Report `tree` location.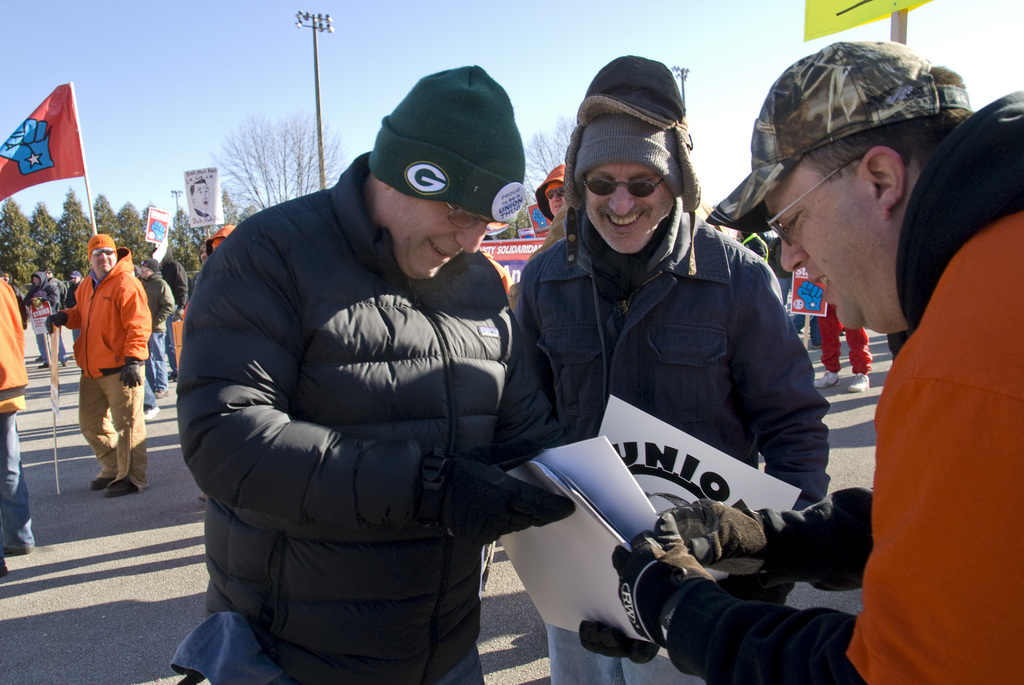
Report: (485, 113, 584, 247).
